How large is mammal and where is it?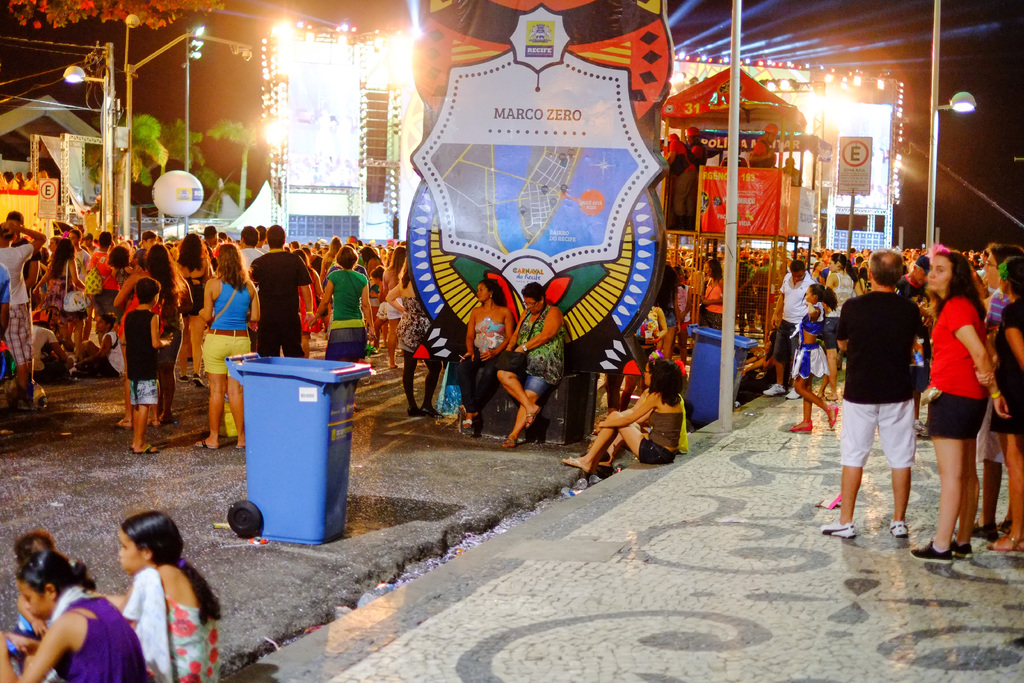
Bounding box: bbox=(0, 552, 148, 682).
